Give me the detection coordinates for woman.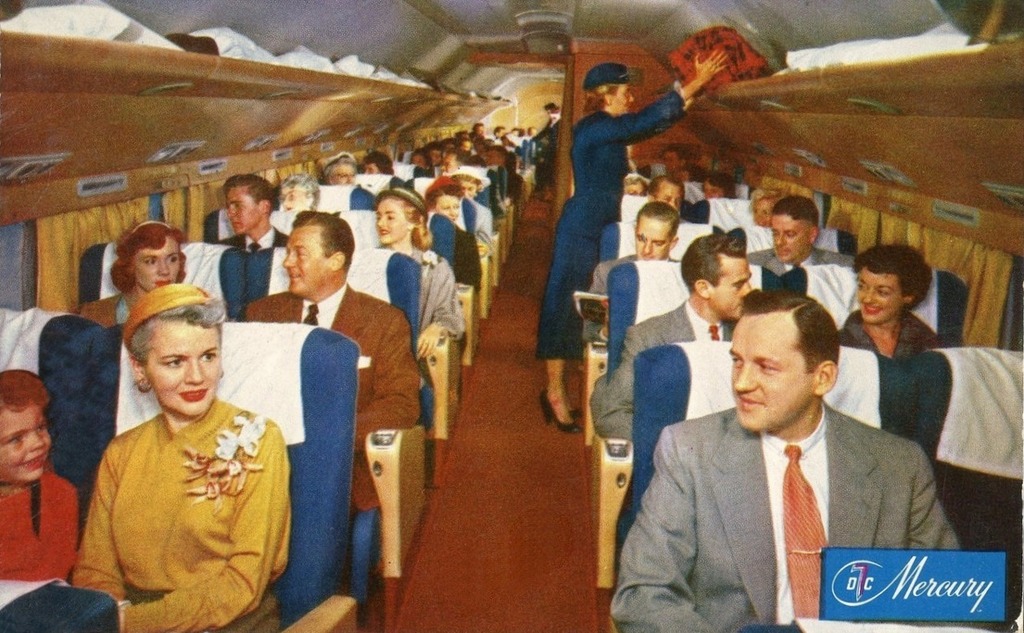
(left=78, top=221, right=191, bottom=325).
